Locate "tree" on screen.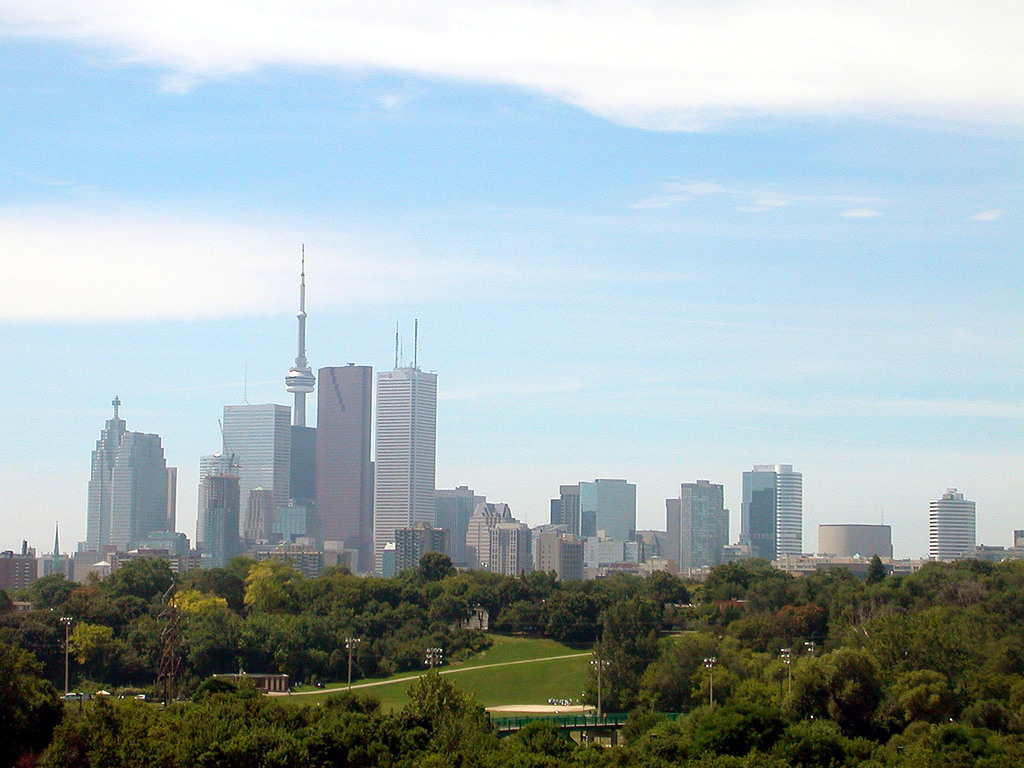
On screen at {"left": 845, "top": 715, "right": 1023, "bottom": 767}.
